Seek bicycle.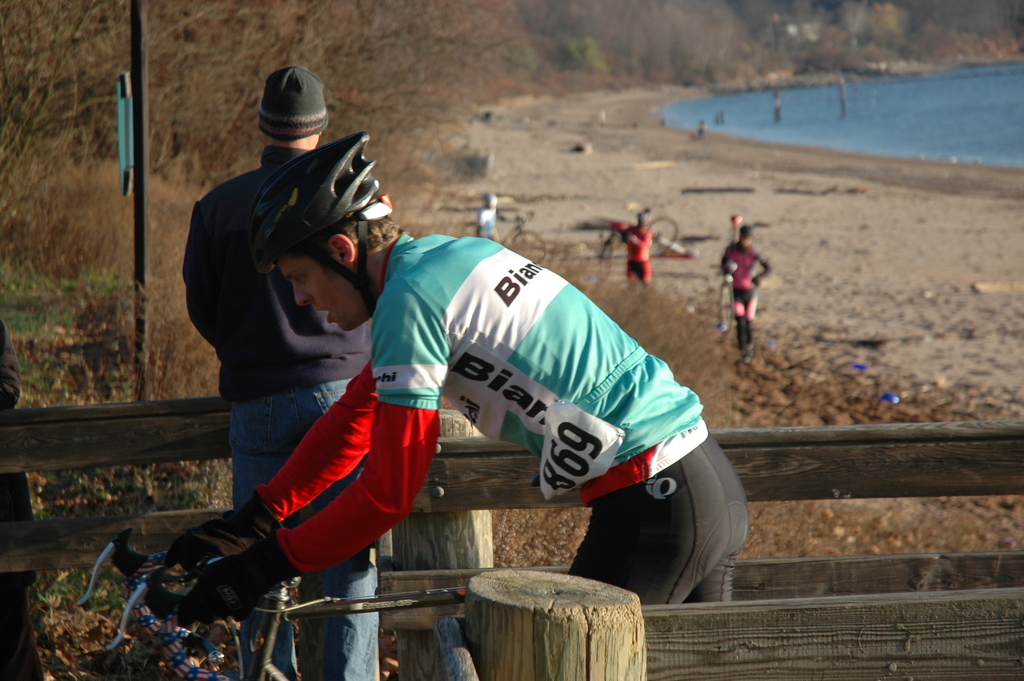
(x1=72, y1=532, x2=575, y2=675).
